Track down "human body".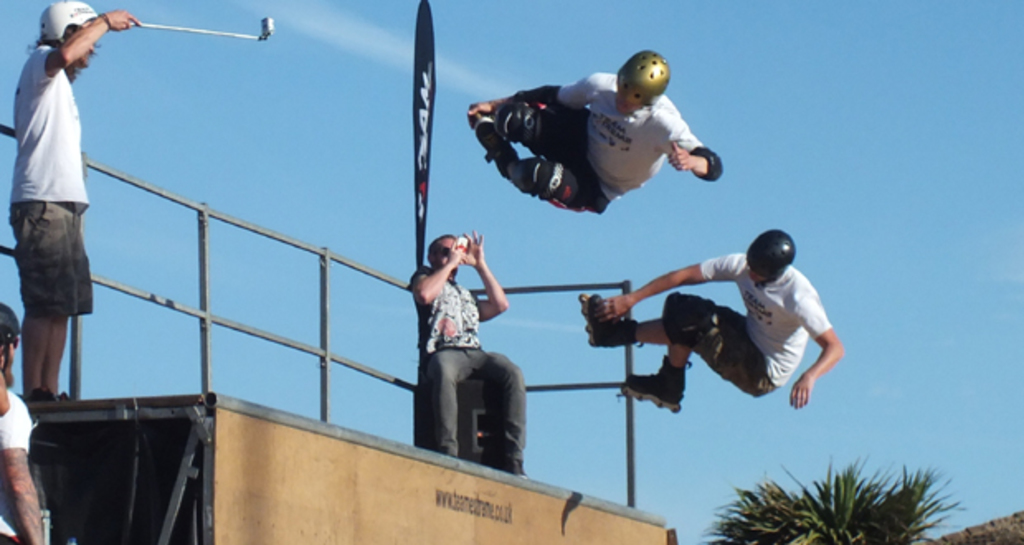
Tracked to crop(603, 230, 847, 403).
